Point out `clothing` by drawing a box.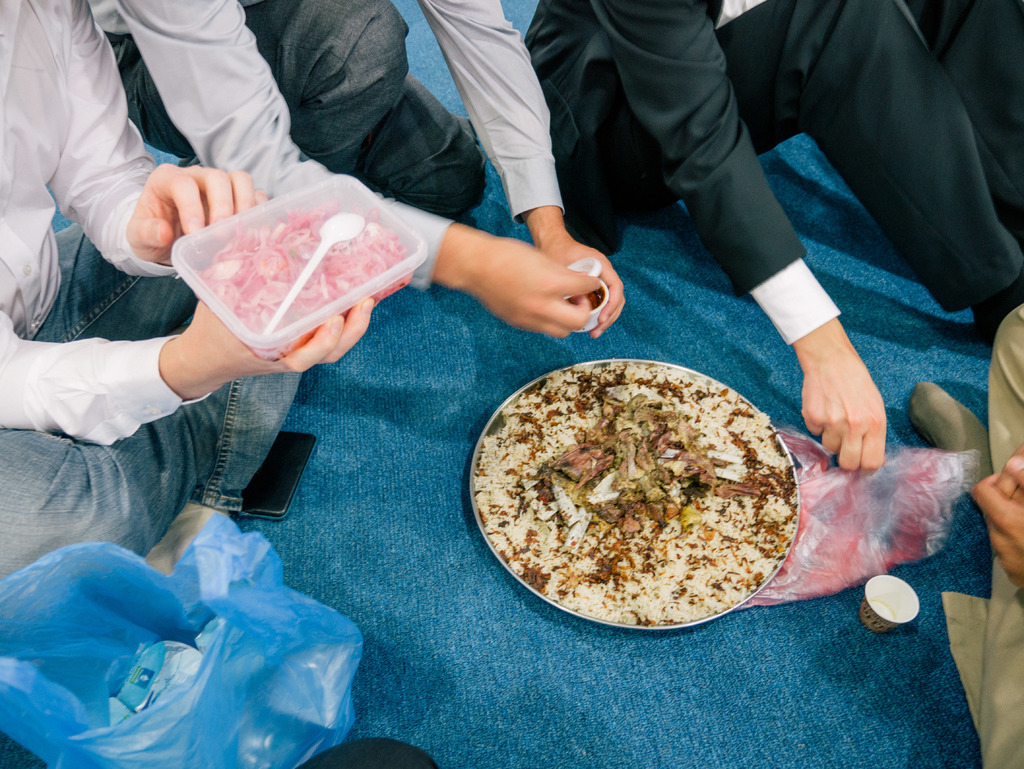
<bbox>519, 0, 1023, 347</bbox>.
